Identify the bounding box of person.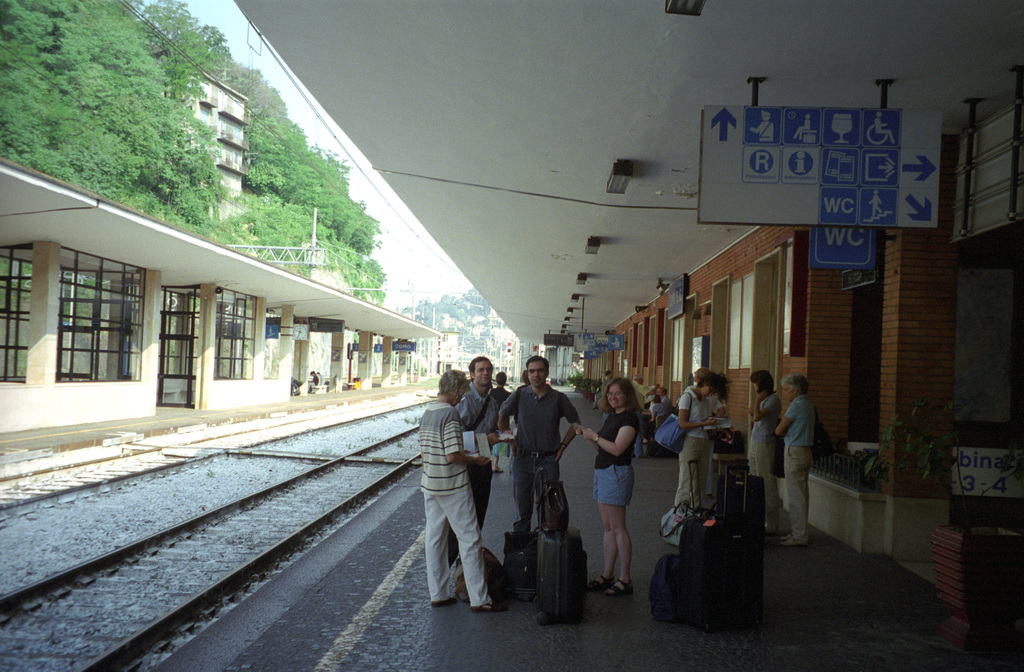
[417, 365, 508, 612].
